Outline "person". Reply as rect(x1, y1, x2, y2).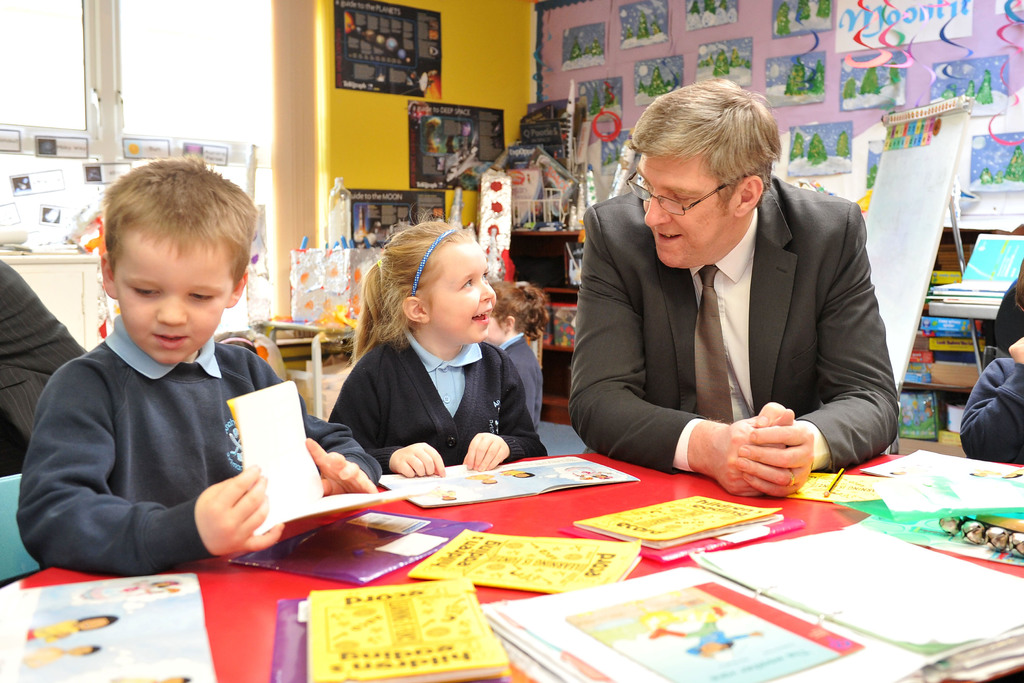
rect(319, 203, 547, 494).
